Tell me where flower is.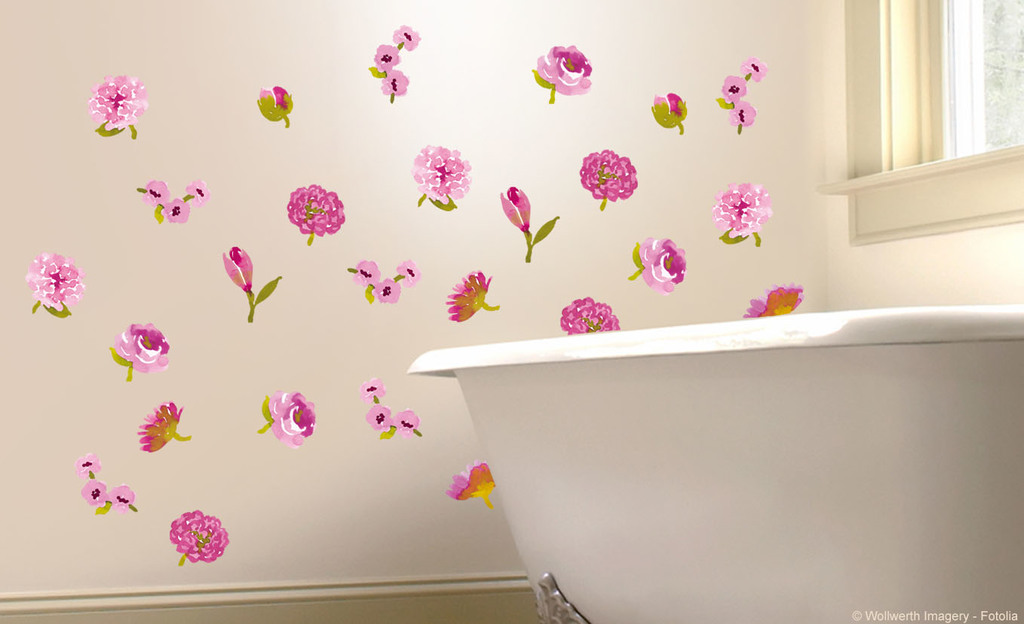
flower is at x1=353 y1=262 x2=383 y2=288.
